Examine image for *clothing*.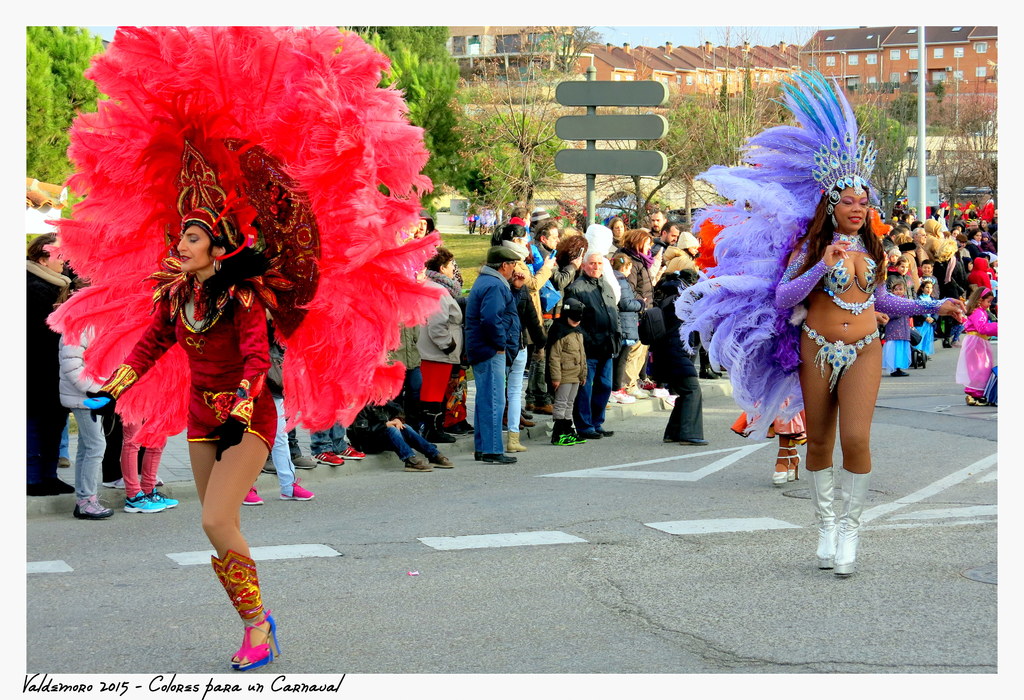
Examination result: (538,243,558,273).
